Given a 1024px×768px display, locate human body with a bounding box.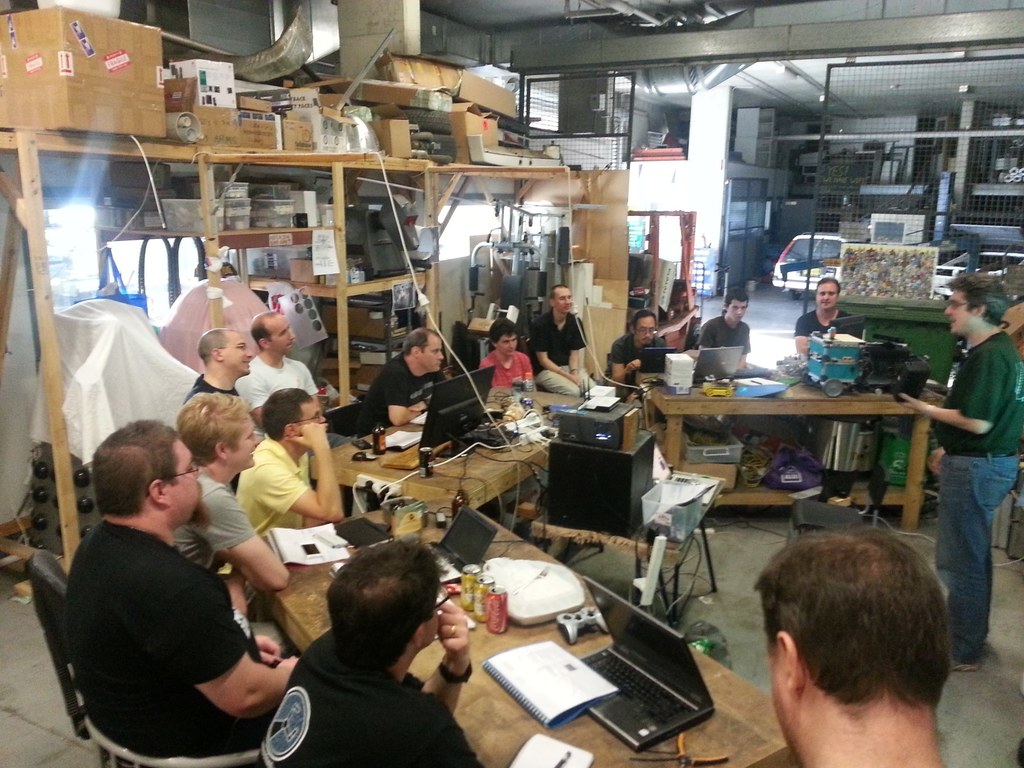
Located: box=[171, 472, 296, 658].
